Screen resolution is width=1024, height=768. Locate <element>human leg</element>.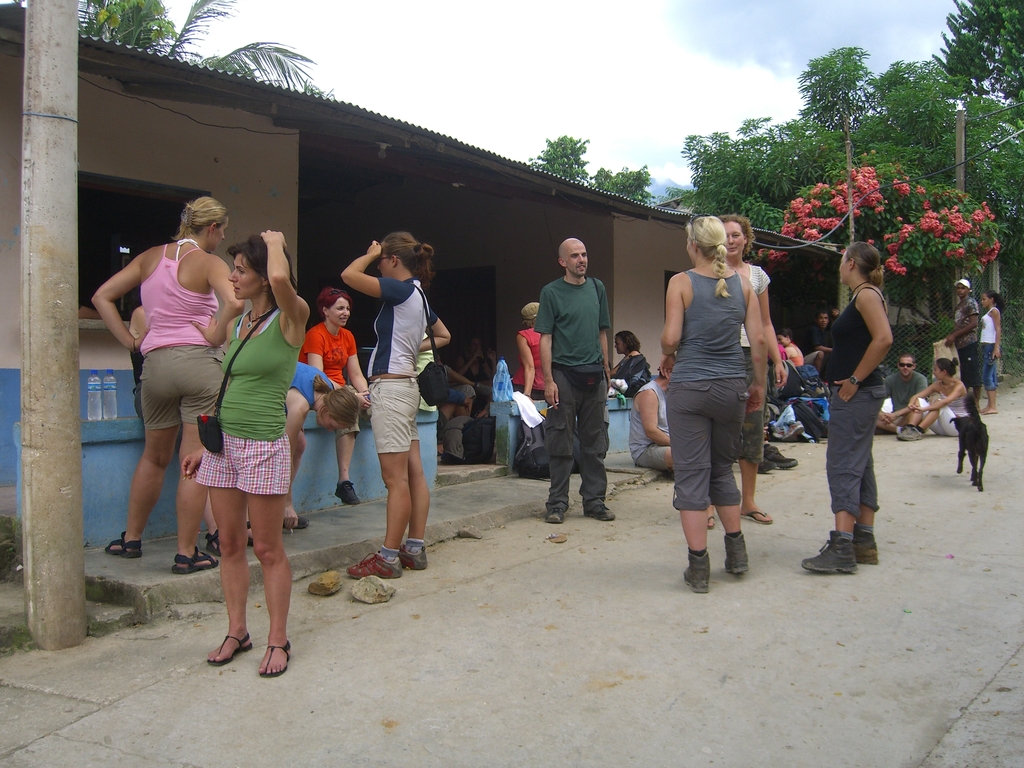
[left=715, top=376, right=746, bottom=580].
